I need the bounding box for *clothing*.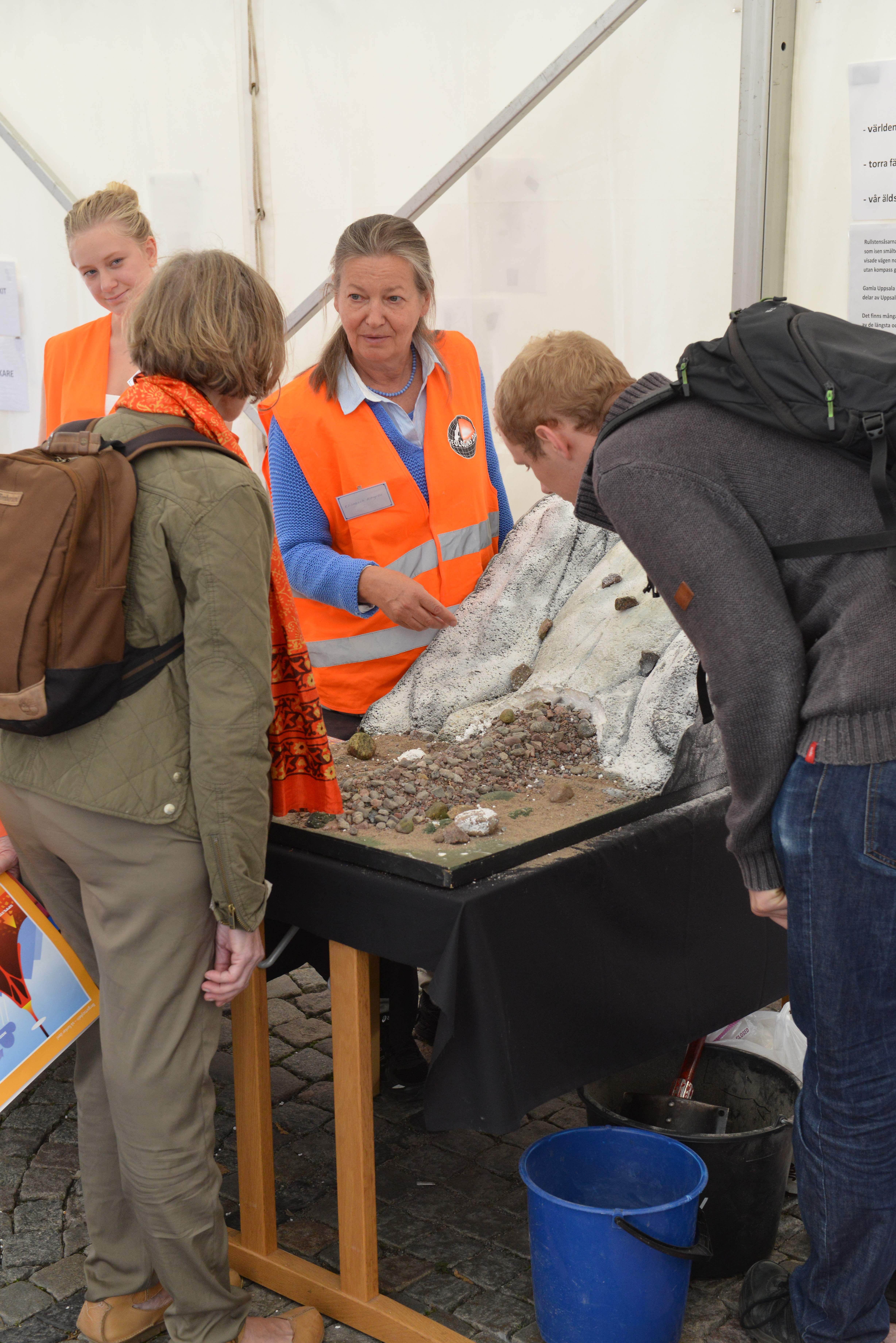
Here it is: <box>46,61,93,134</box>.
